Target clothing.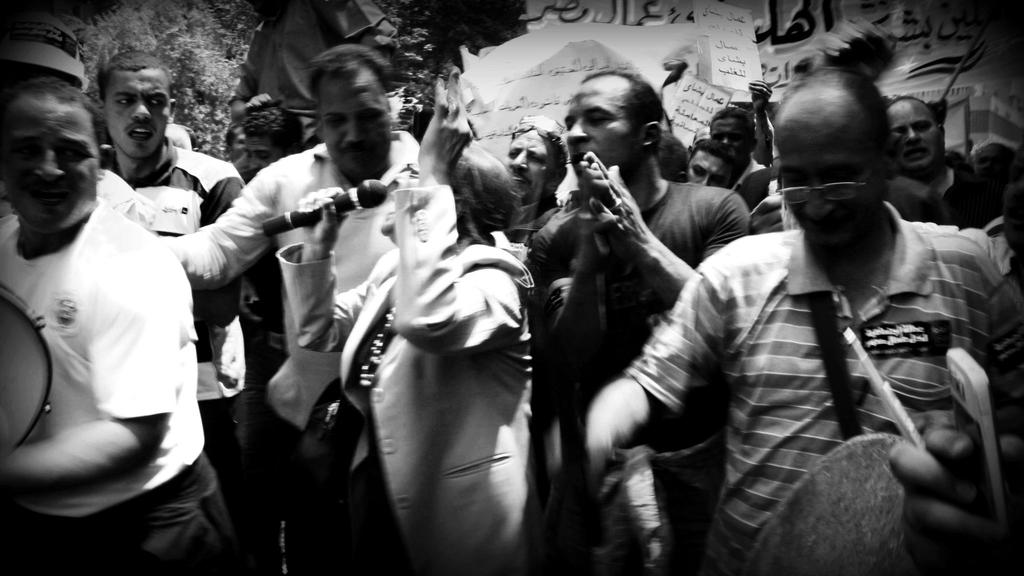
Target region: <box>230,0,392,152</box>.
